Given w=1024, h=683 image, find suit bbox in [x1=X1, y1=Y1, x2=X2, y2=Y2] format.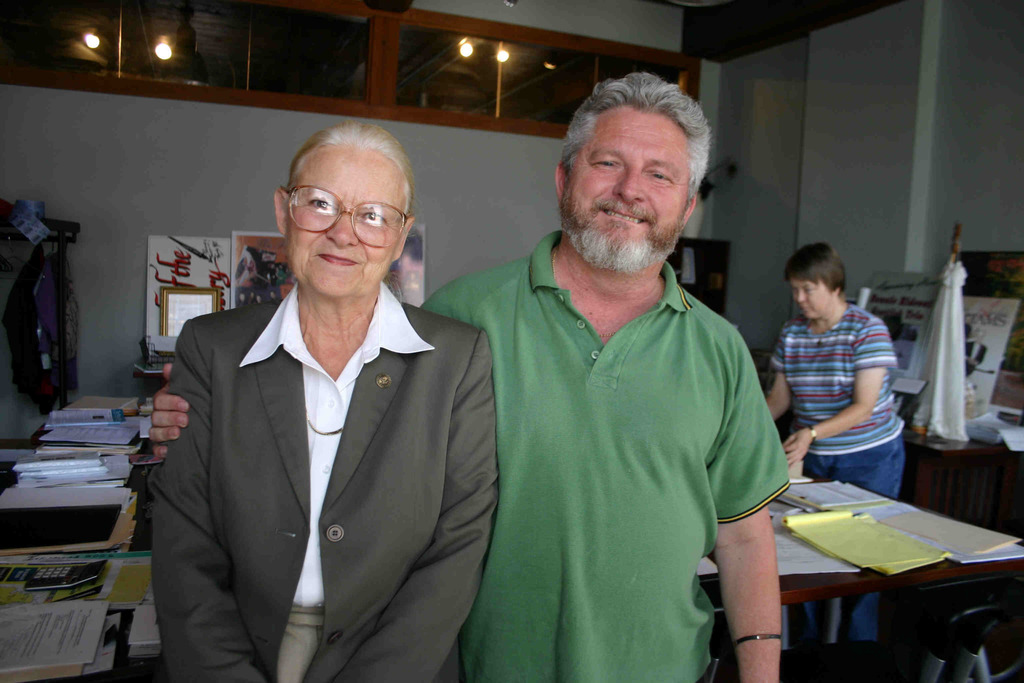
[x1=150, y1=286, x2=507, y2=682].
